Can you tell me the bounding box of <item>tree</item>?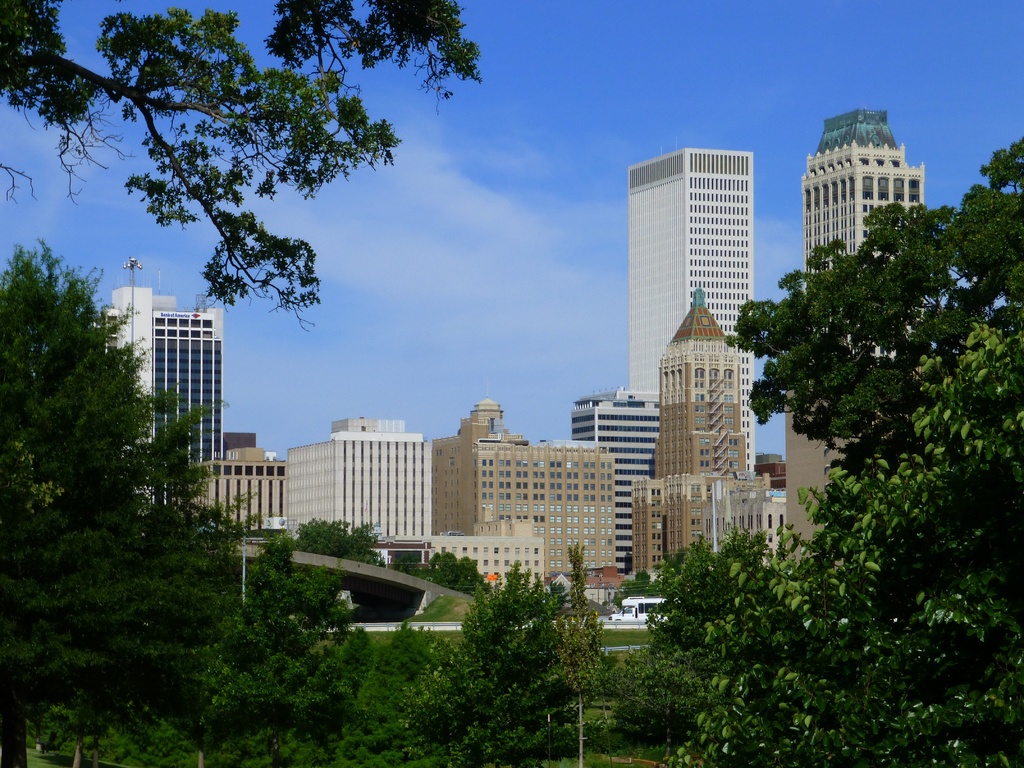
box=[701, 124, 1011, 451].
